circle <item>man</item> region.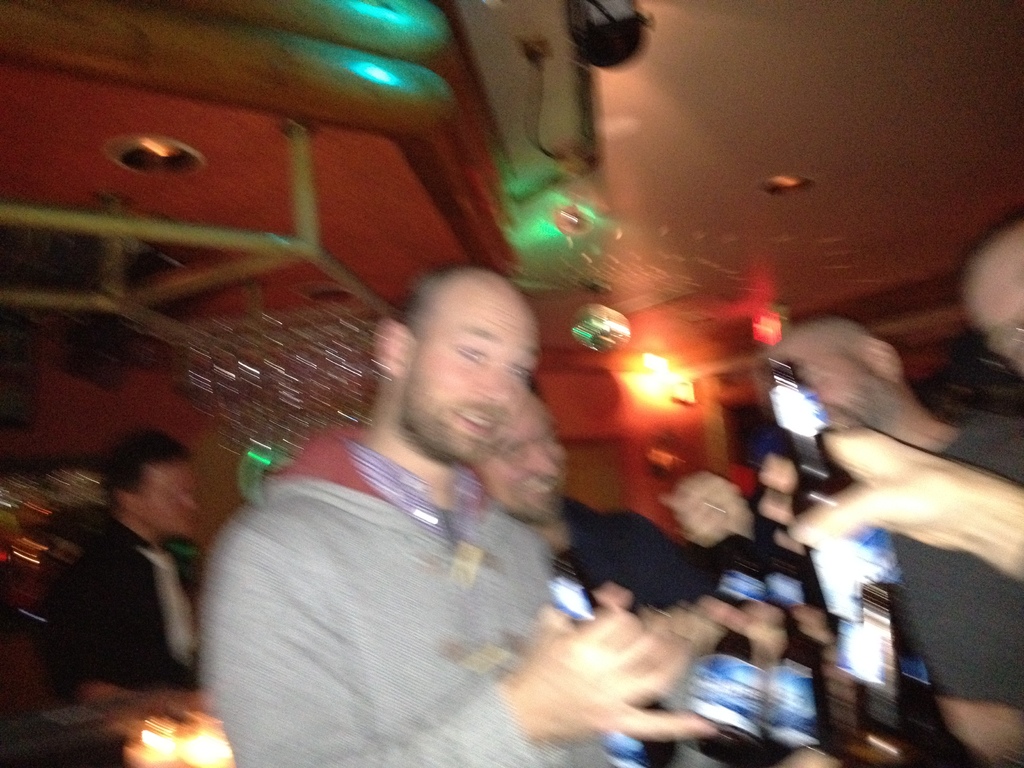
Region: (749, 318, 1023, 767).
